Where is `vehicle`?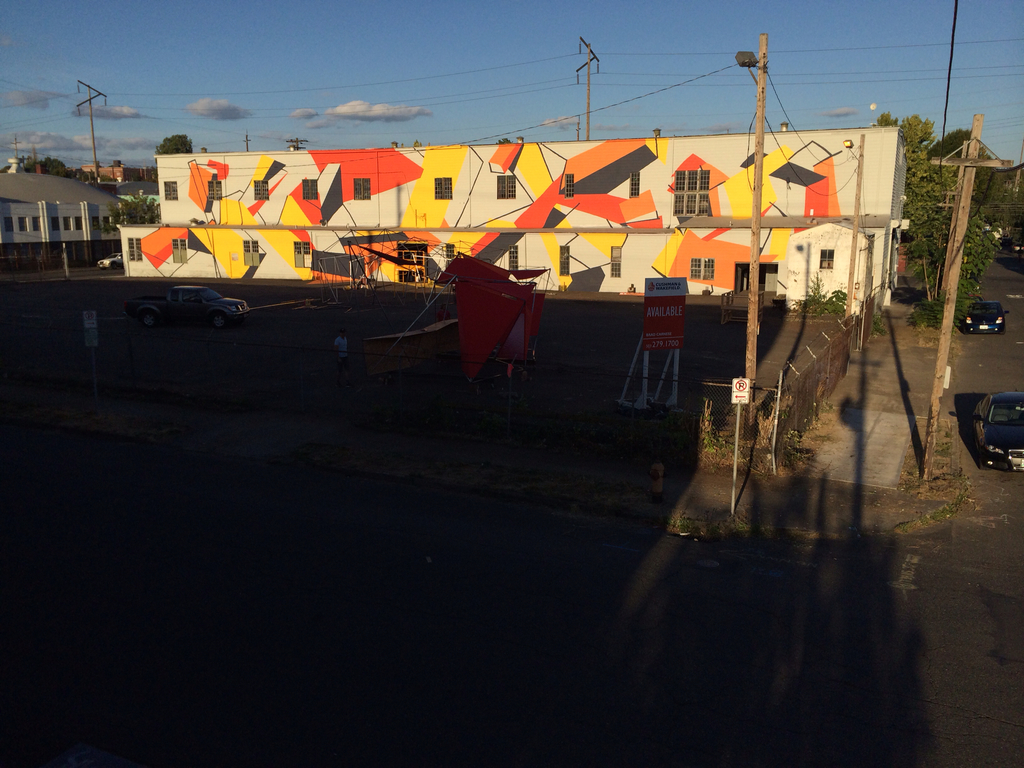
locate(961, 299, 1005, 336).
